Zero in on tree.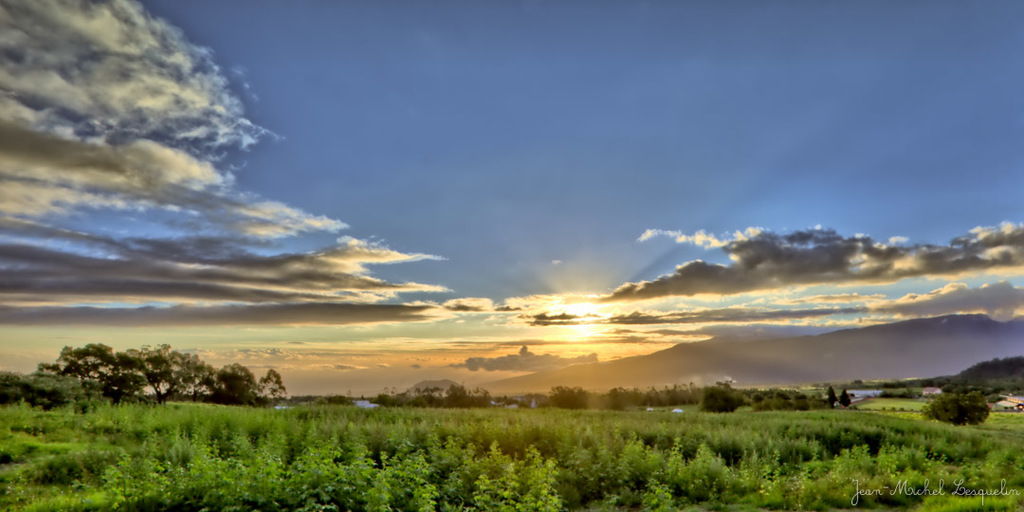
Zeroed in: l=541, t=385, r=586, b=408.
